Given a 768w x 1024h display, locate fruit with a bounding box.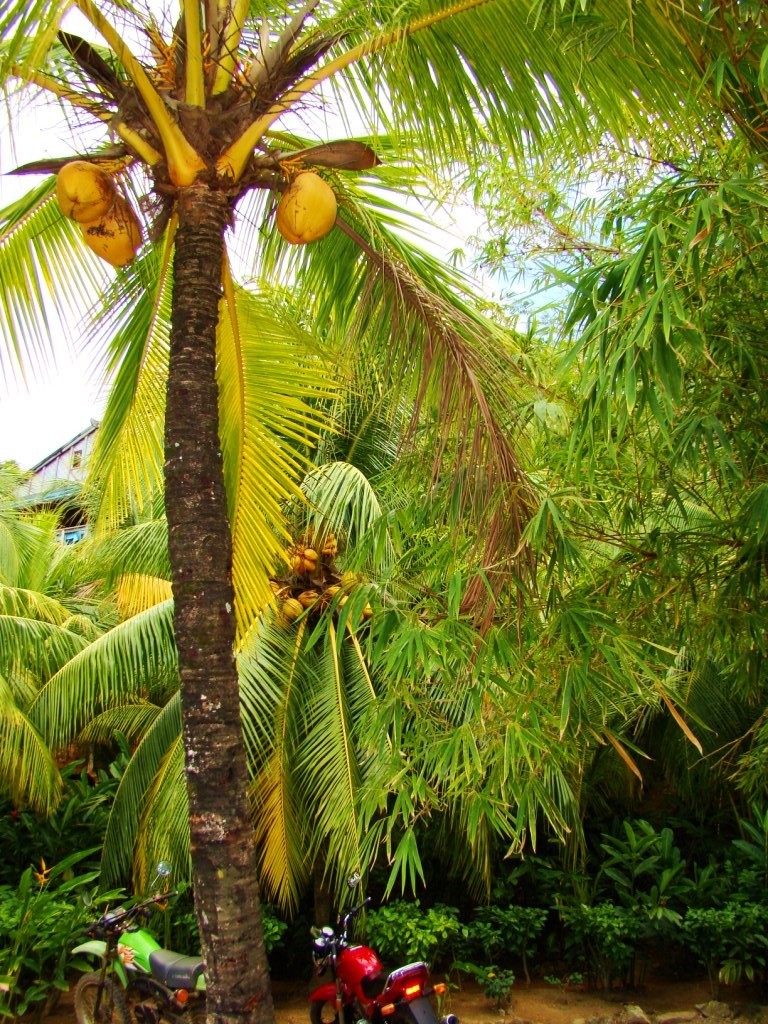
Located: x1=258, y1=143, x2=352, y2=242.
